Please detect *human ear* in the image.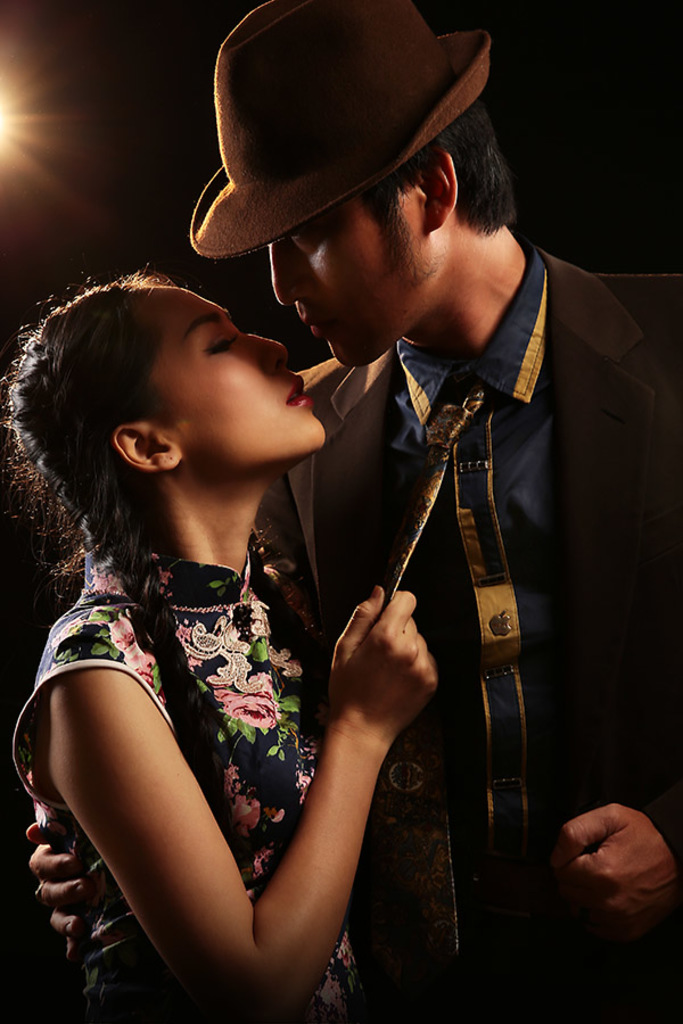
box(114, 424, 189, 472).
